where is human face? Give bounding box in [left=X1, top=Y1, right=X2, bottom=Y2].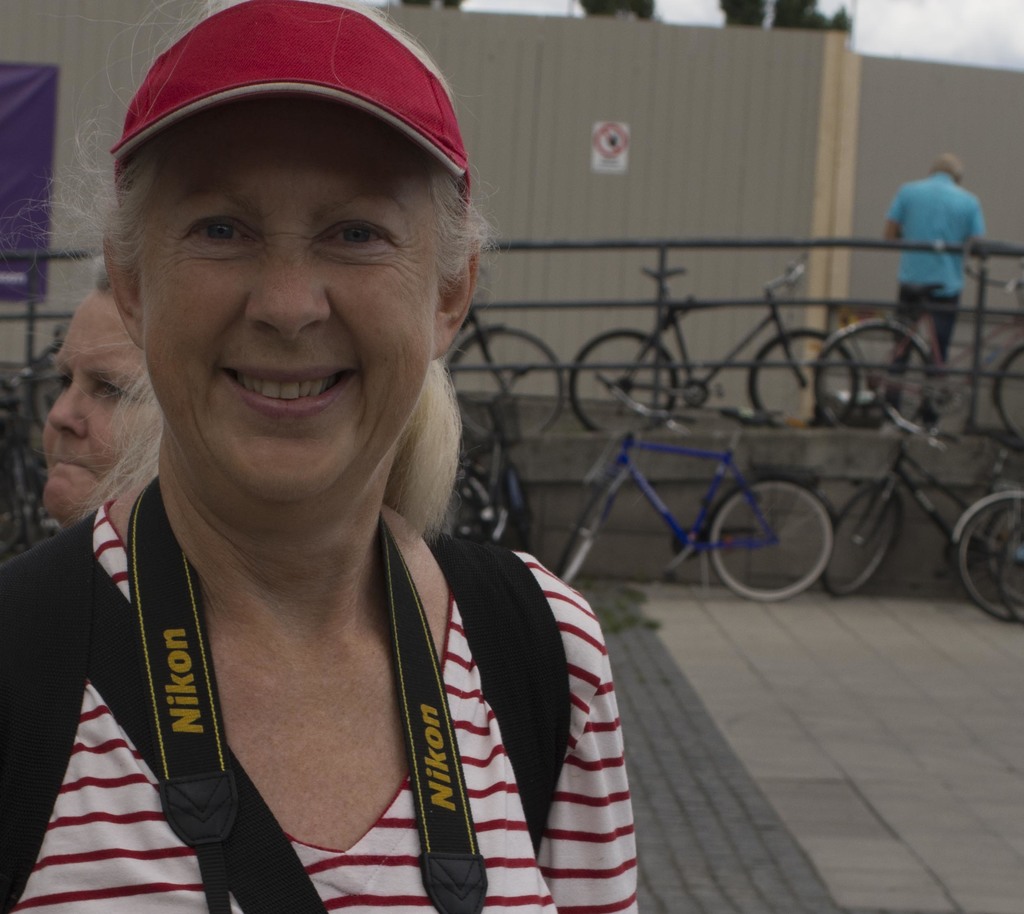
[left=129, top=97, right=436, bottom=491].
